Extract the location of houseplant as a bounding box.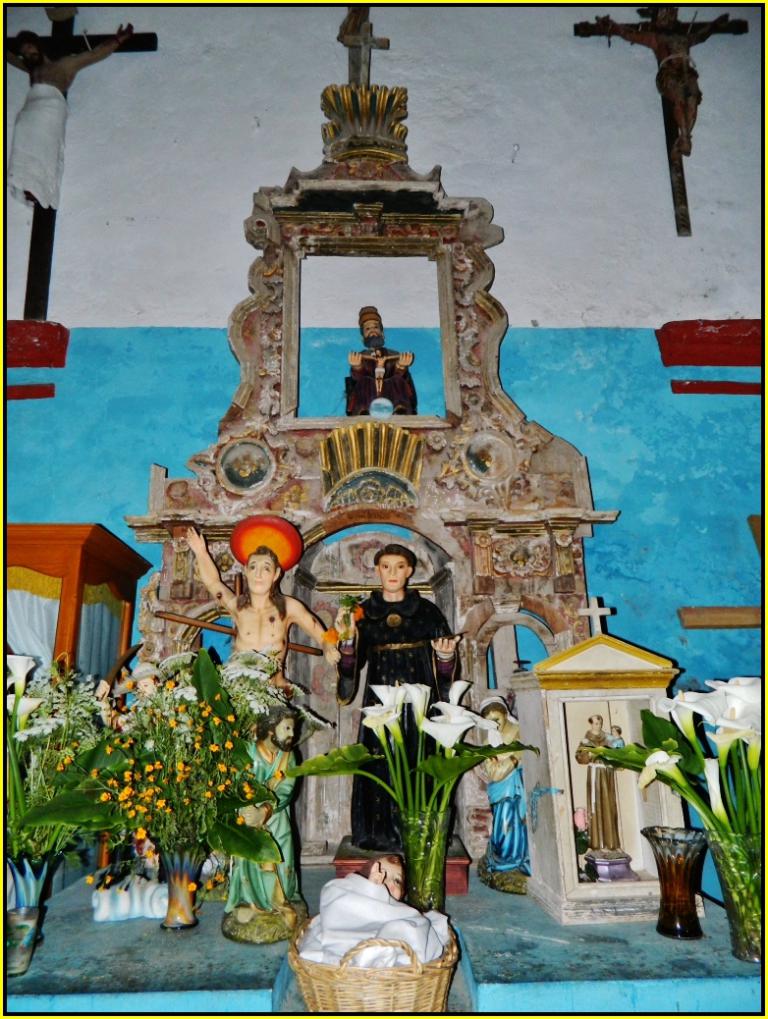
bbox=[569, 682, 767, 966].
